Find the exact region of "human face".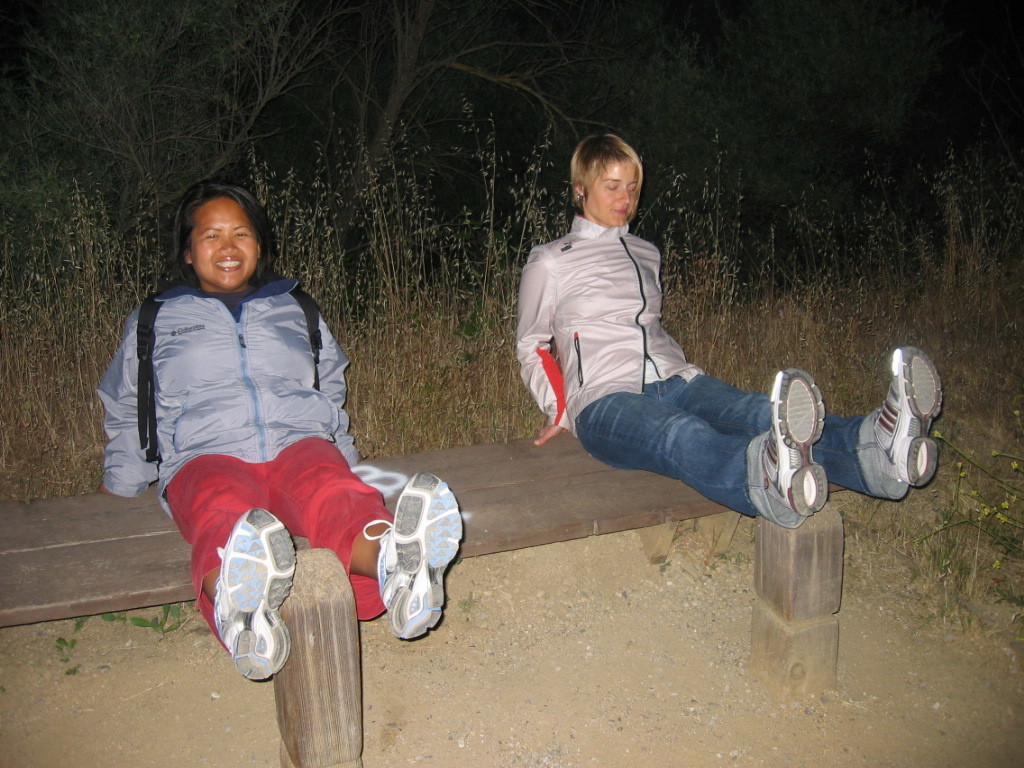
Exact region: 189,197,259,290.
